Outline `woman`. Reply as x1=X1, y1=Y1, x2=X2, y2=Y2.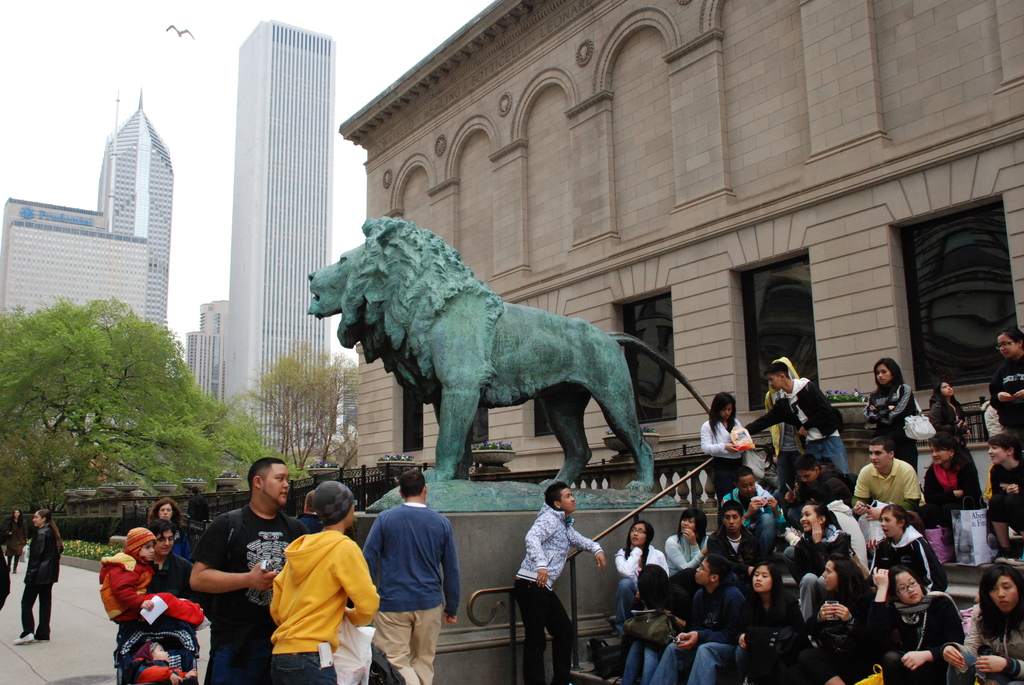
x1=858, y1=358, x2=919, y2=473.
